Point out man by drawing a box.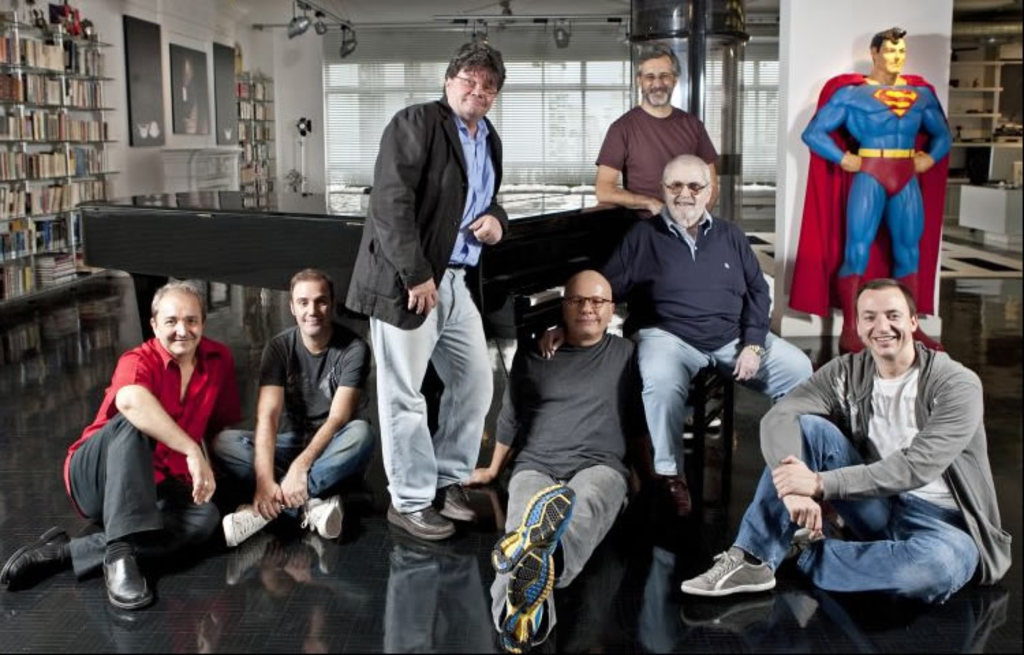
BBox(344, 44, 513, 535).
